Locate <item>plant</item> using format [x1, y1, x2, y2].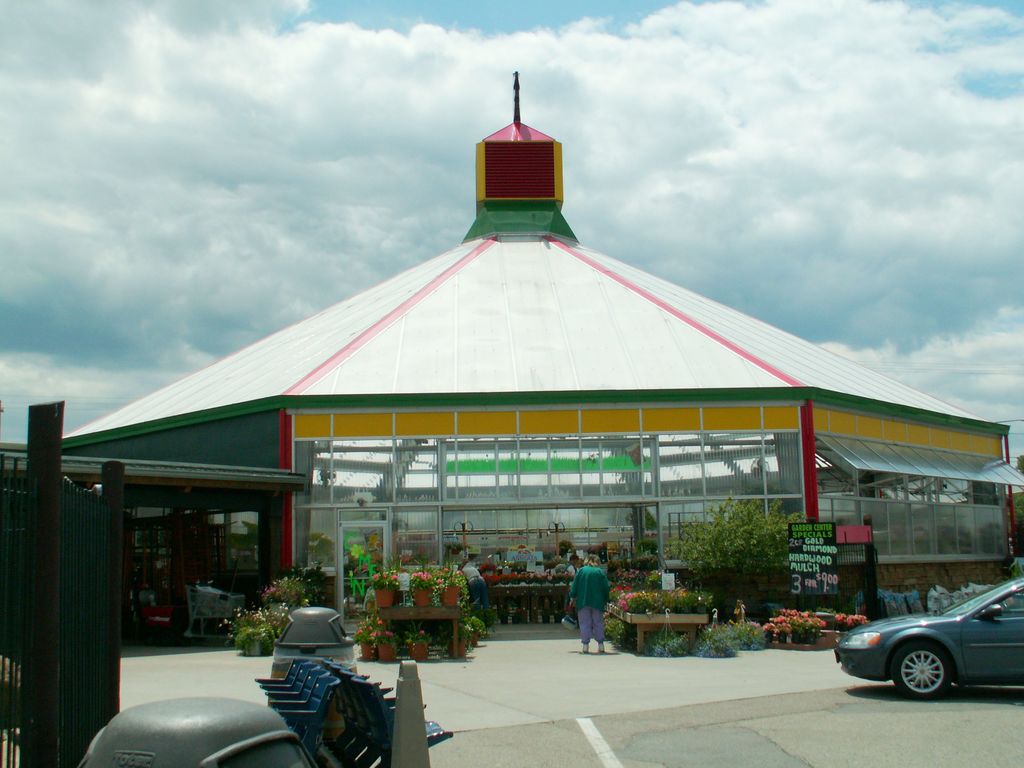
[341, 614, 381, 645].
